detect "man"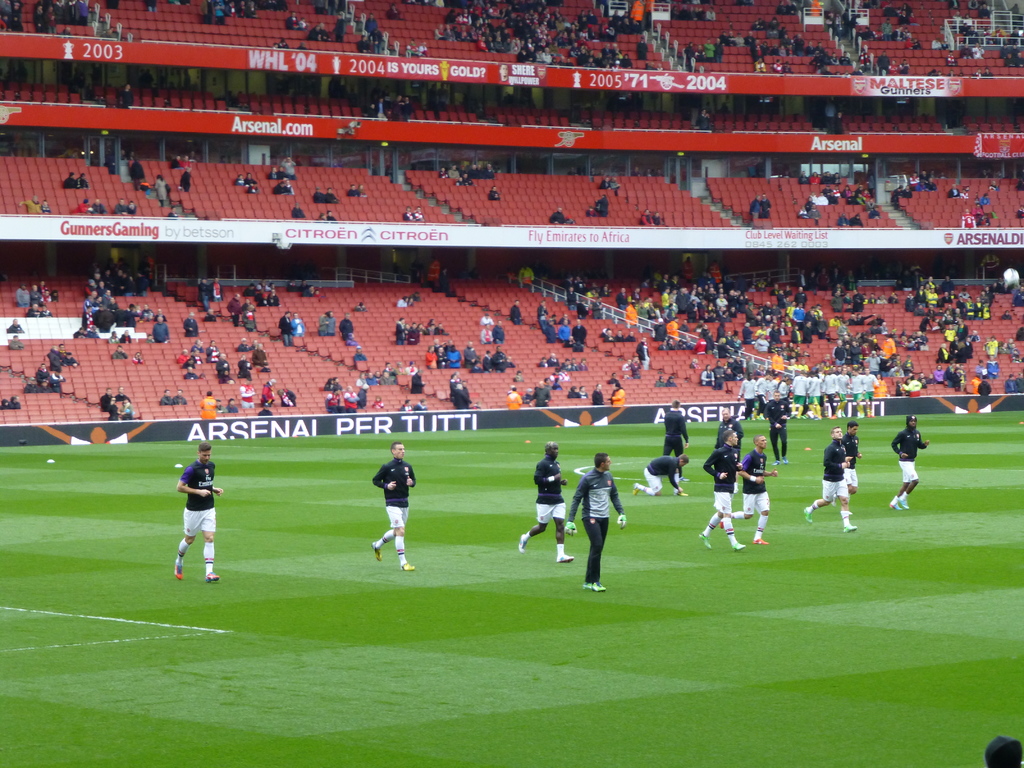
(282,312,291,343)
